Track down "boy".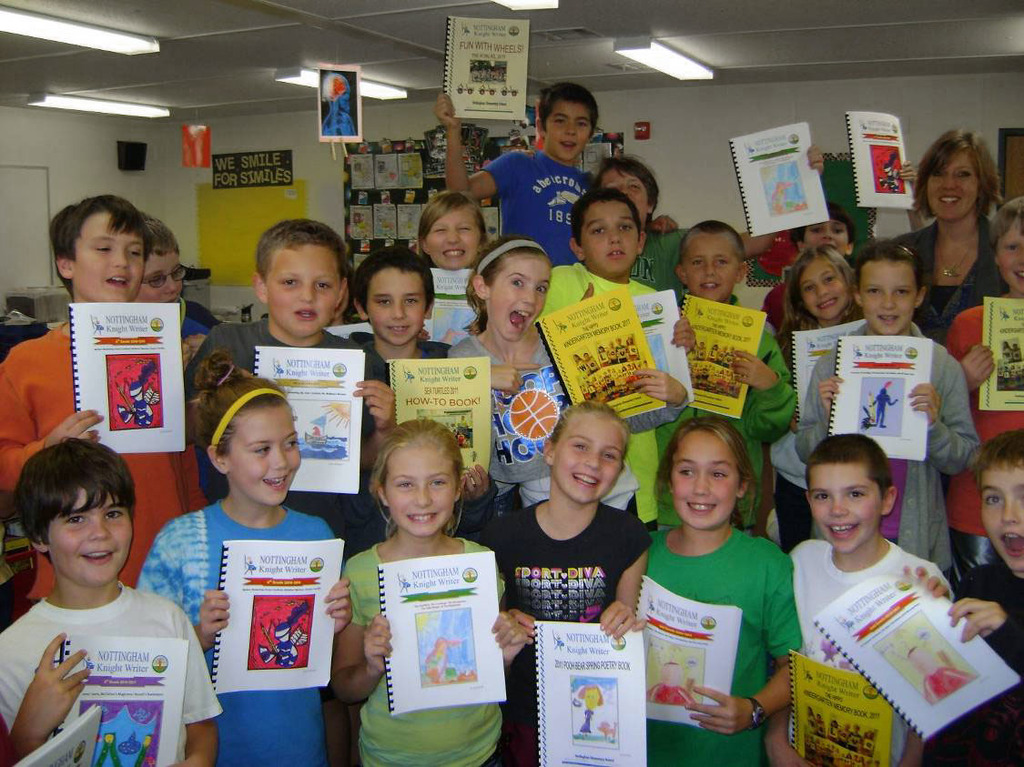
Tracked to <region>764, 434, 954, 766</region>.
